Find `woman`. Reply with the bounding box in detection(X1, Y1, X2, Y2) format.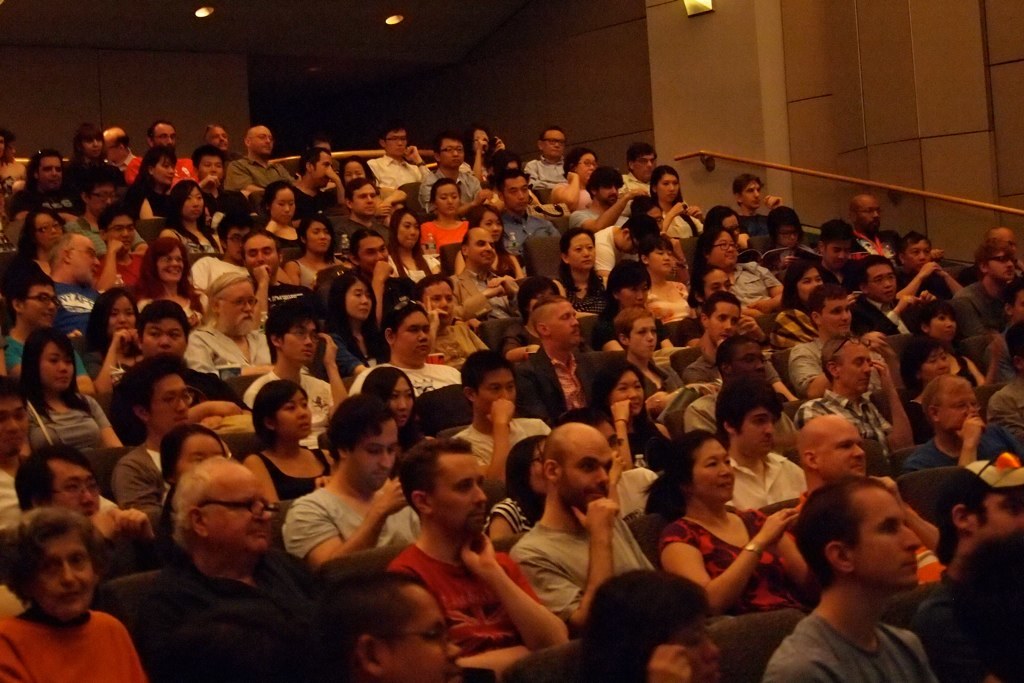
detection(286, 210, 348, 287).
